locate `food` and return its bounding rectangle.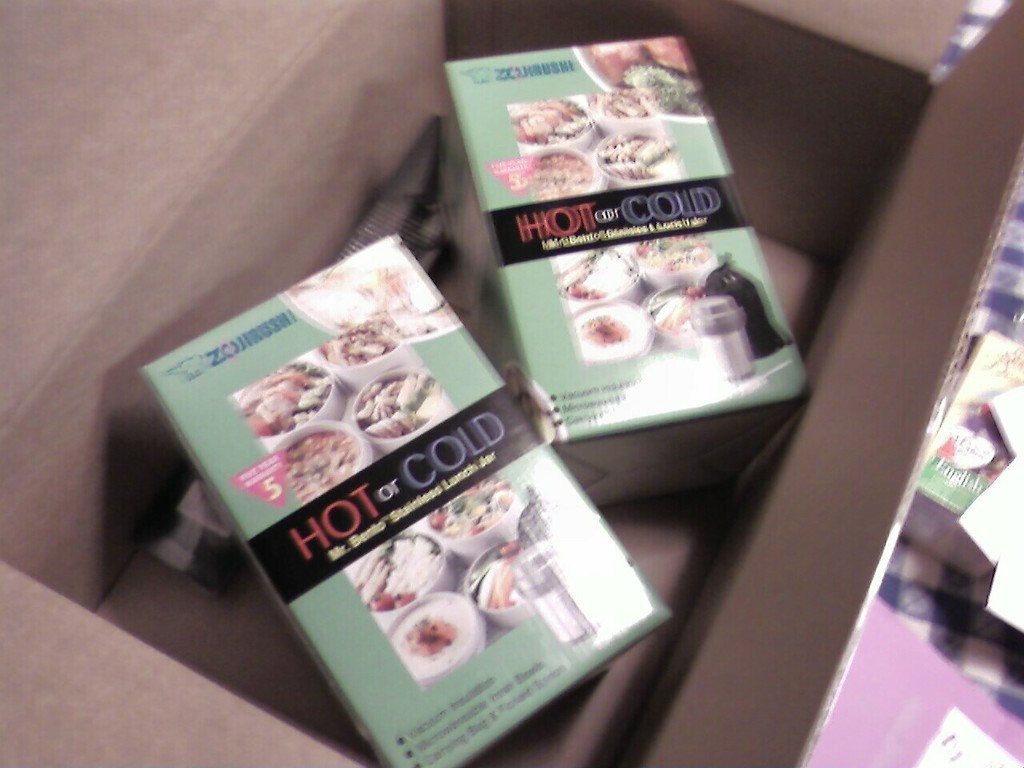
l=402, t=613, r=460, b=657.
